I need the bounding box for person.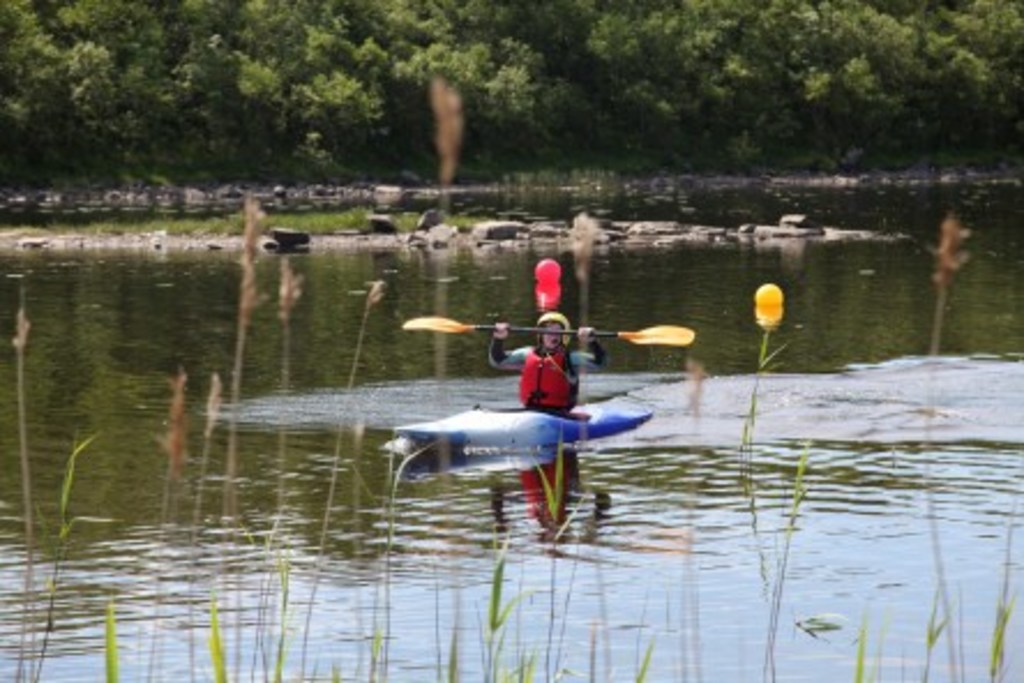
Here it is: 487/312/607/413.
